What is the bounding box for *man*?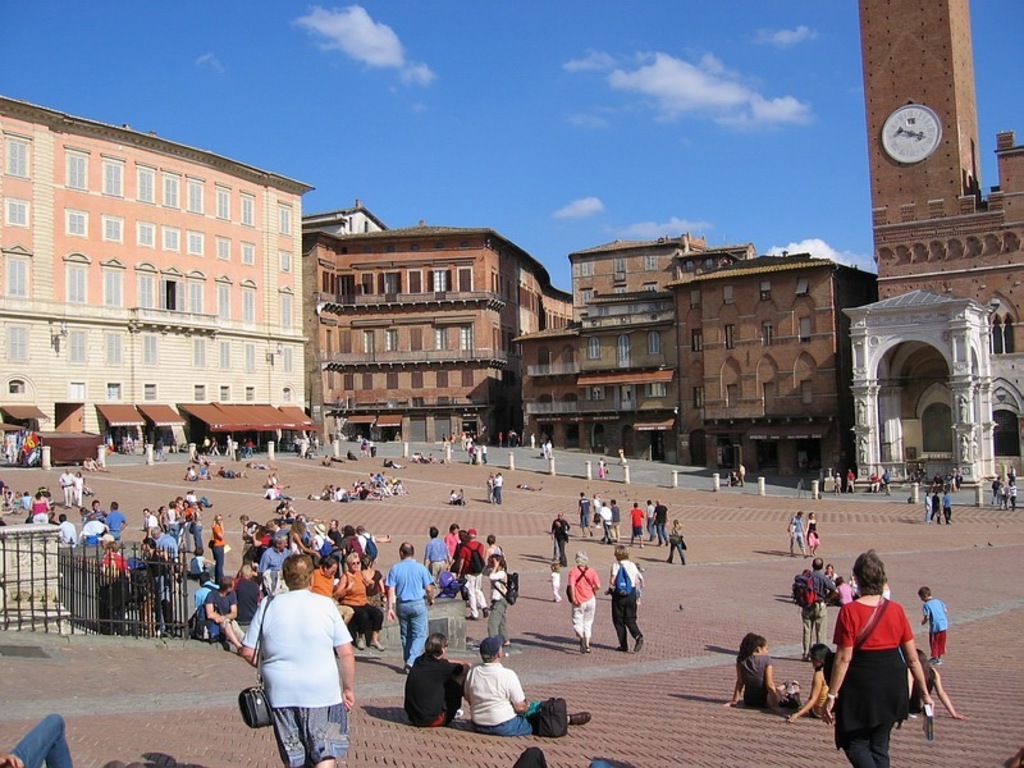
(90, 498, 102, 520).
